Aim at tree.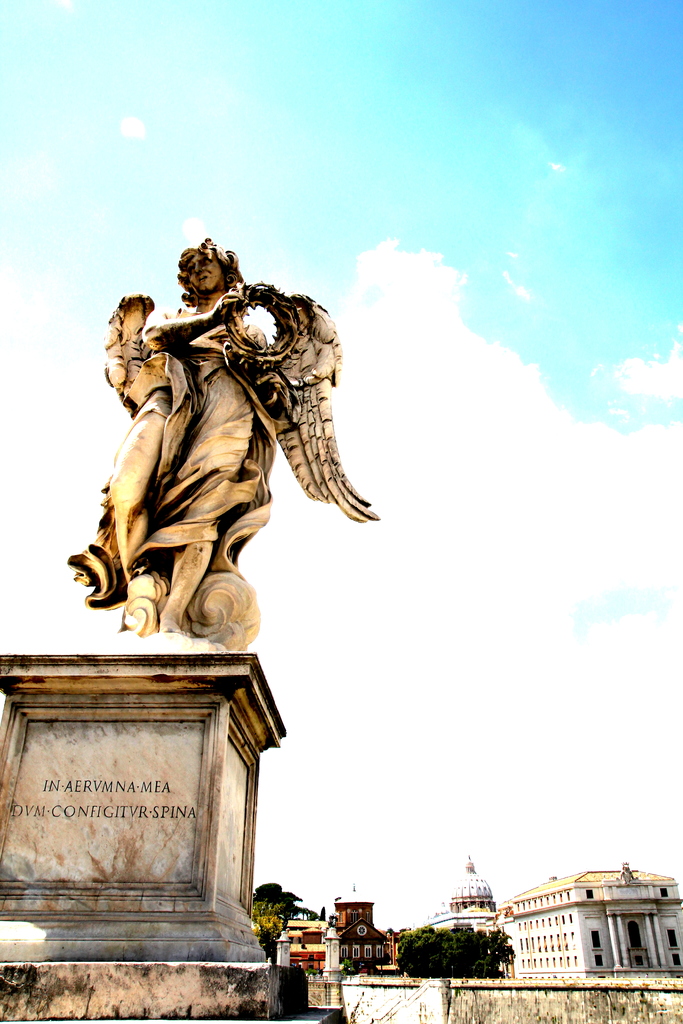
Aimed at x1=391, y1=918, x2=514, y2=975.
